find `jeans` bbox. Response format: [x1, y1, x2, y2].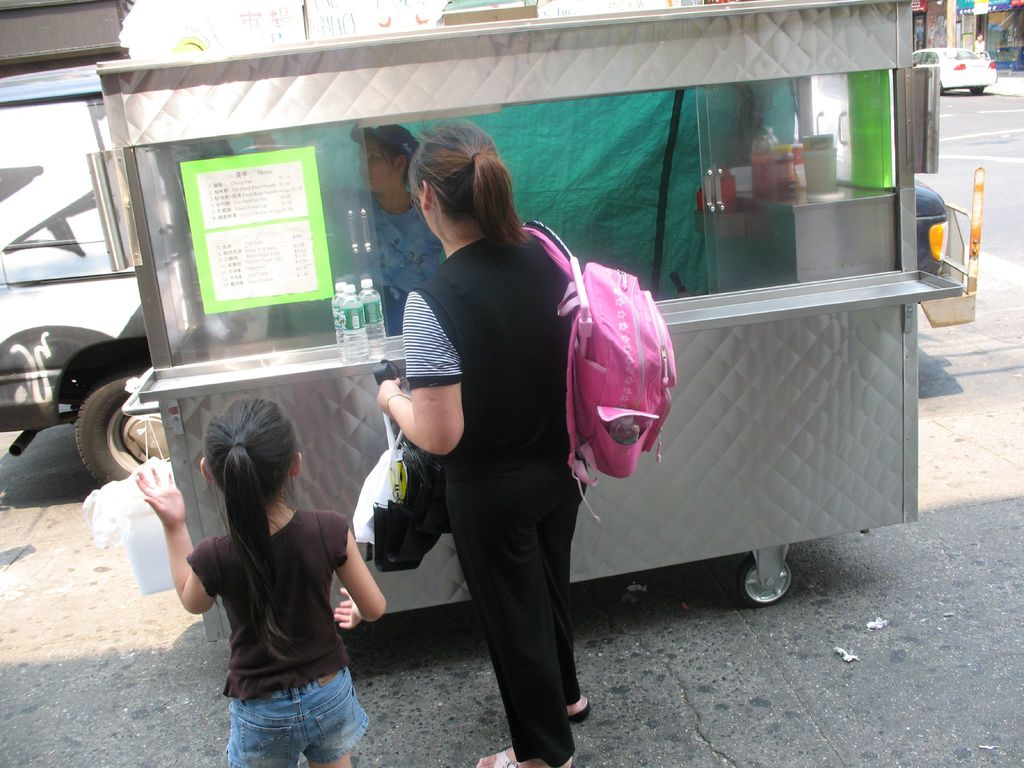
[207, 659, 372, 755].
